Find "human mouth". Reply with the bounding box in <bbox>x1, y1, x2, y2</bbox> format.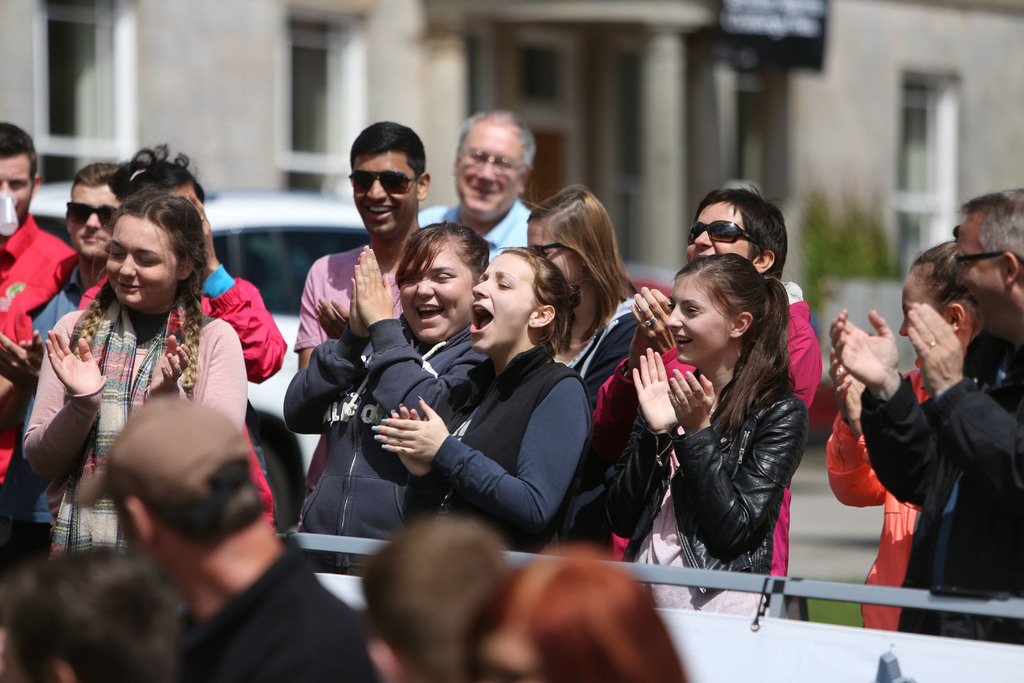
<bbox>369, 208, 396, 225</bbox>.
